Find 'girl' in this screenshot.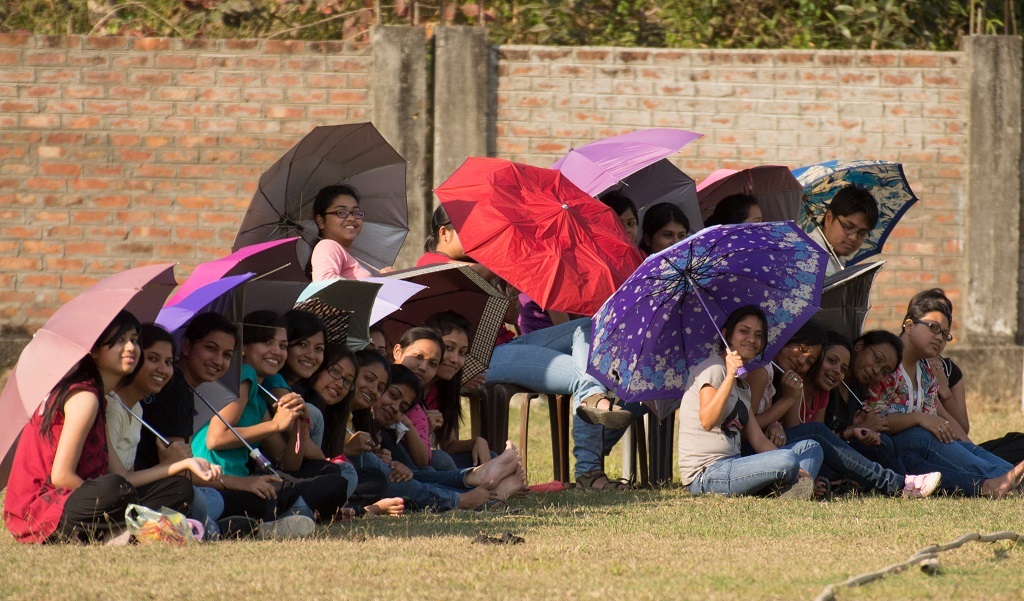
The bounding box for 'girl' is crop(170, 315, 313, 545).
